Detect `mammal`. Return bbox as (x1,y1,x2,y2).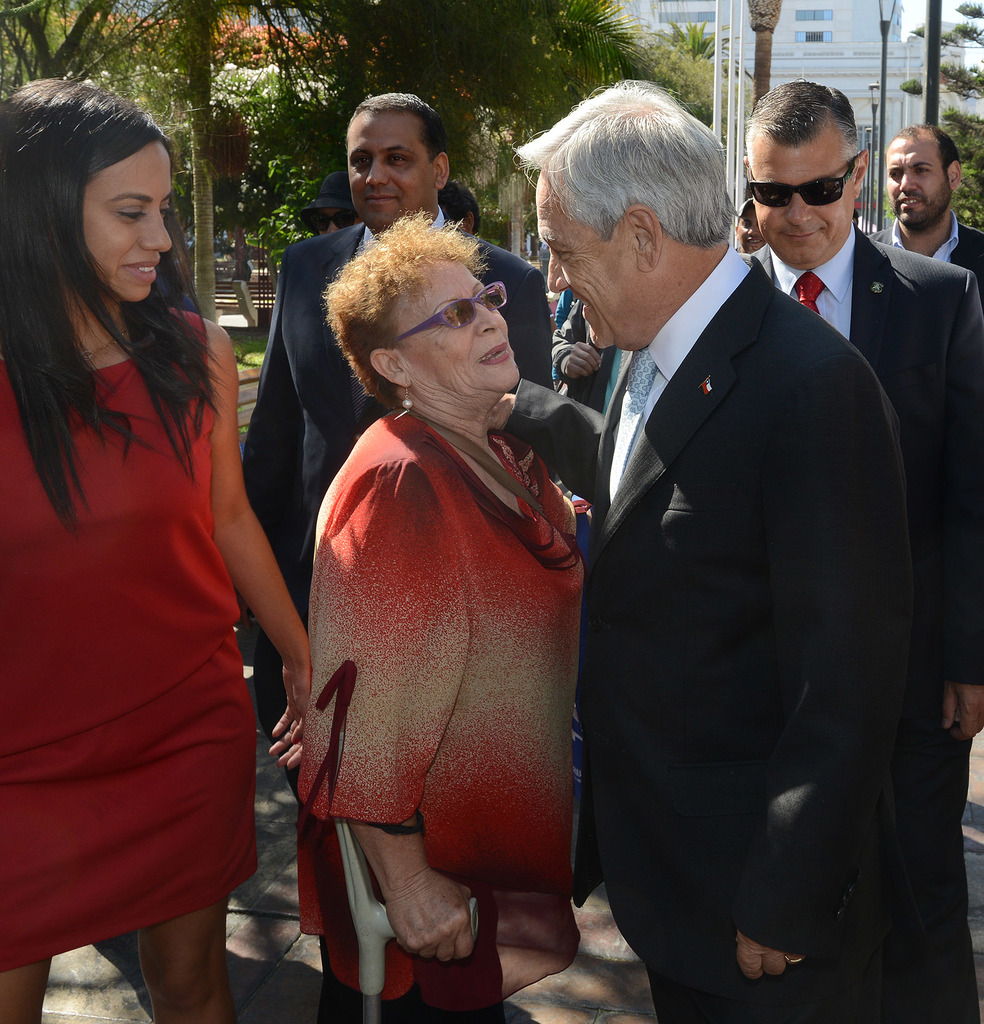
(726,197,759,255).
